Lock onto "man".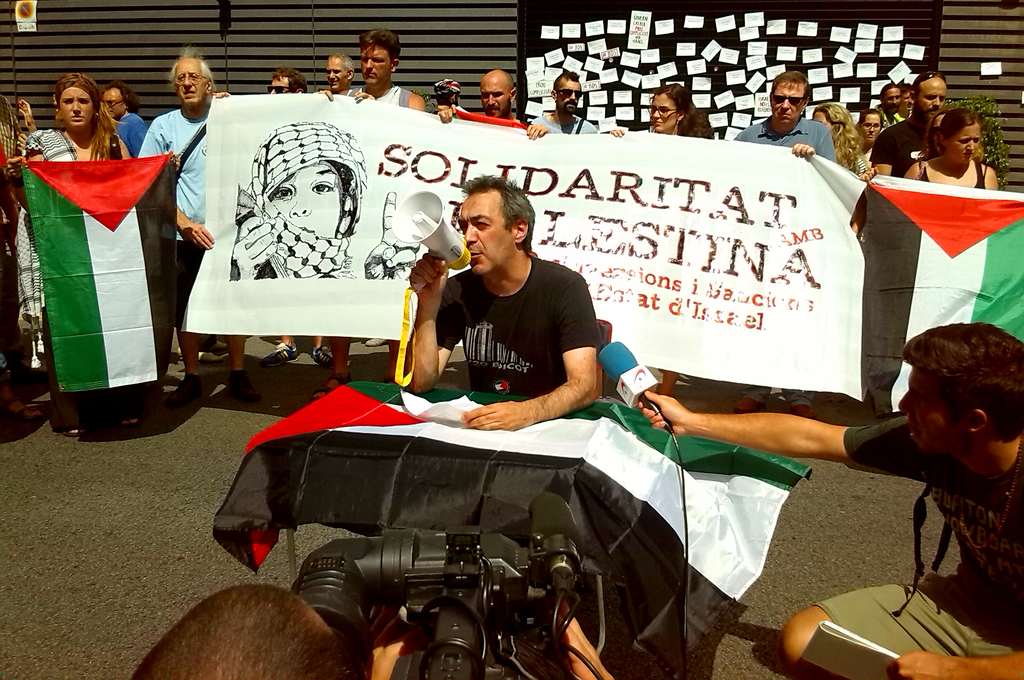
Locked: [870,72,961,186].
